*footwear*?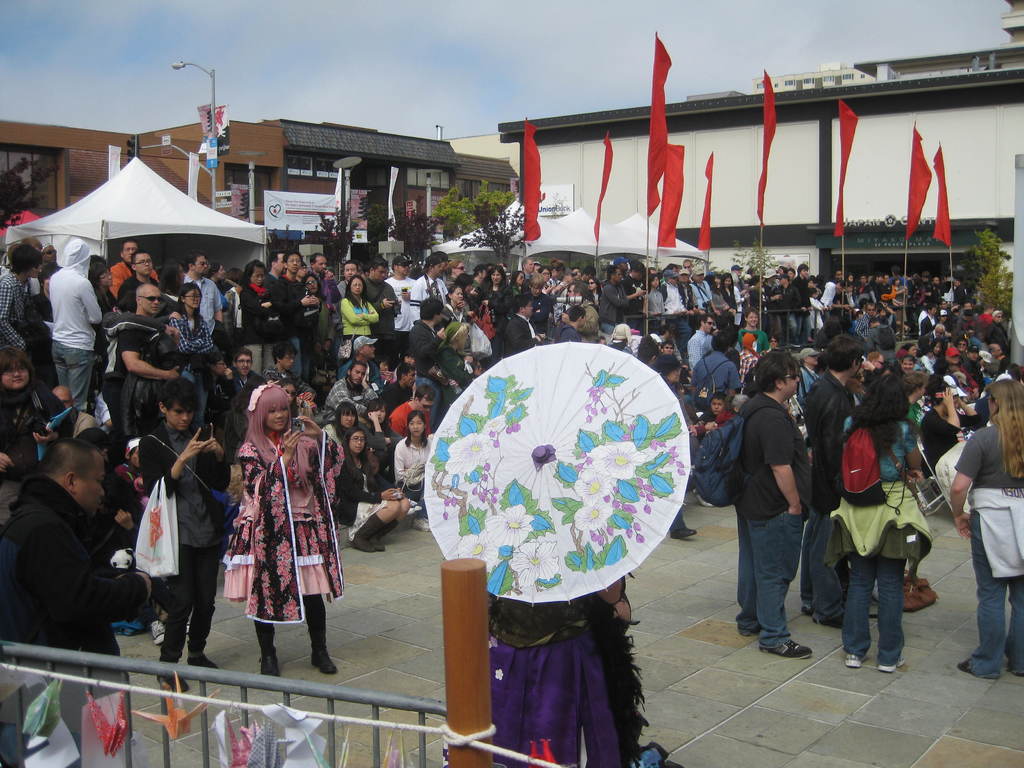
<region>152, 648, 188, 694</region>
